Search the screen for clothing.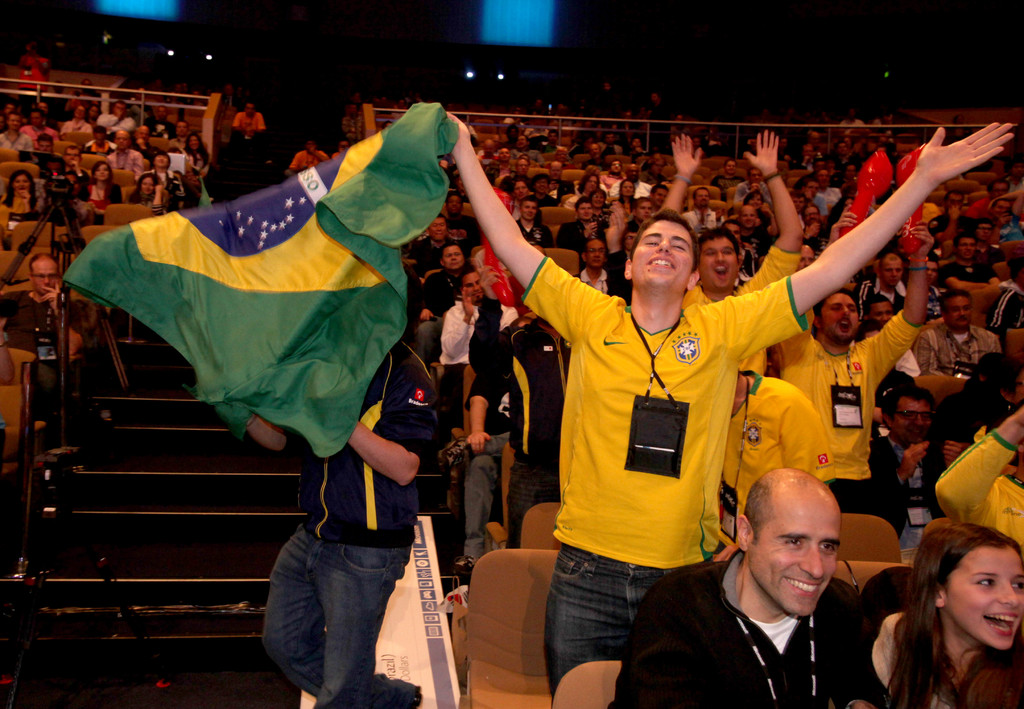
Found at {"left": 431, "top": 260, "right": 456, "bottom": 359}.
